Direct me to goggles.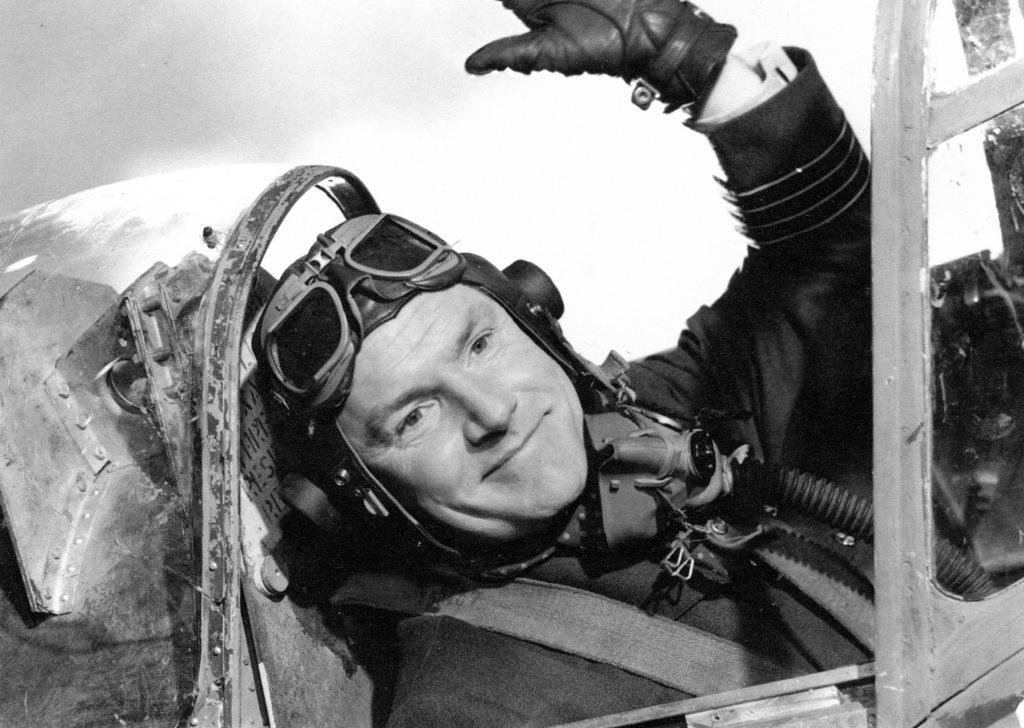
Direction: left=255, top=210, right=452, bottom=401.
